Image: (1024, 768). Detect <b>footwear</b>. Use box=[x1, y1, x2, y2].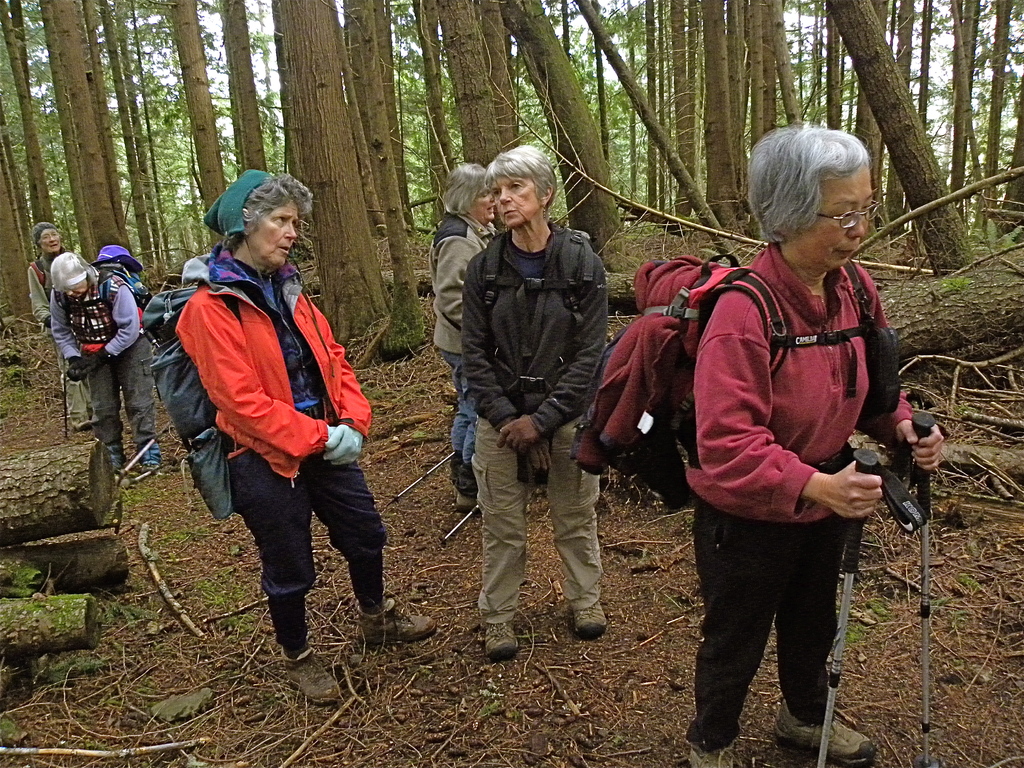
box=[573, 611, 612, 639].
